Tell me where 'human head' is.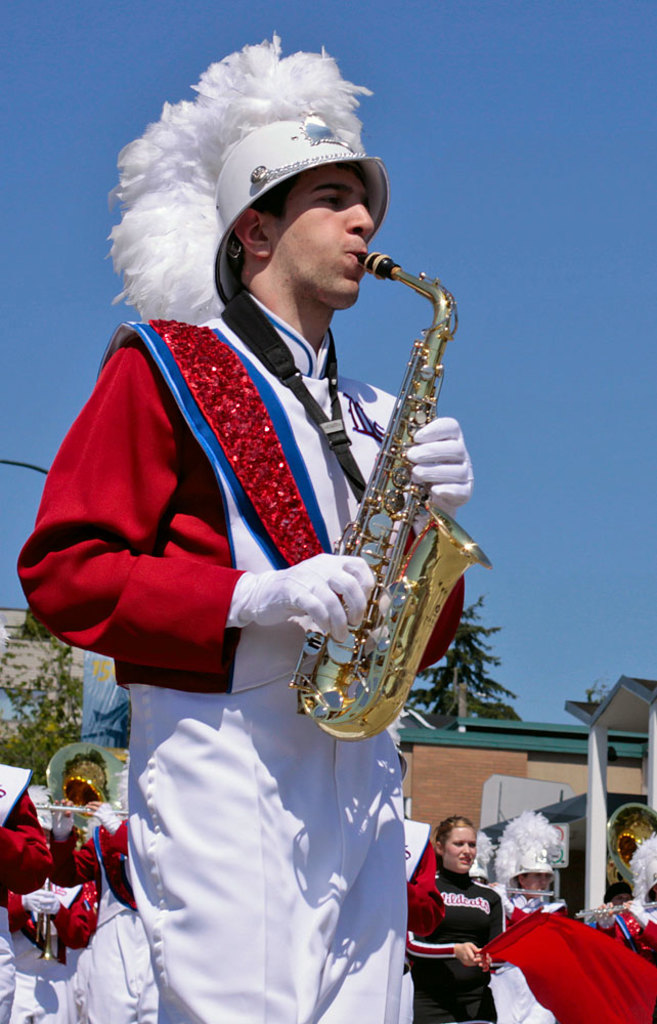
'human head' is at l=498, t=829, r=559, b=902.
